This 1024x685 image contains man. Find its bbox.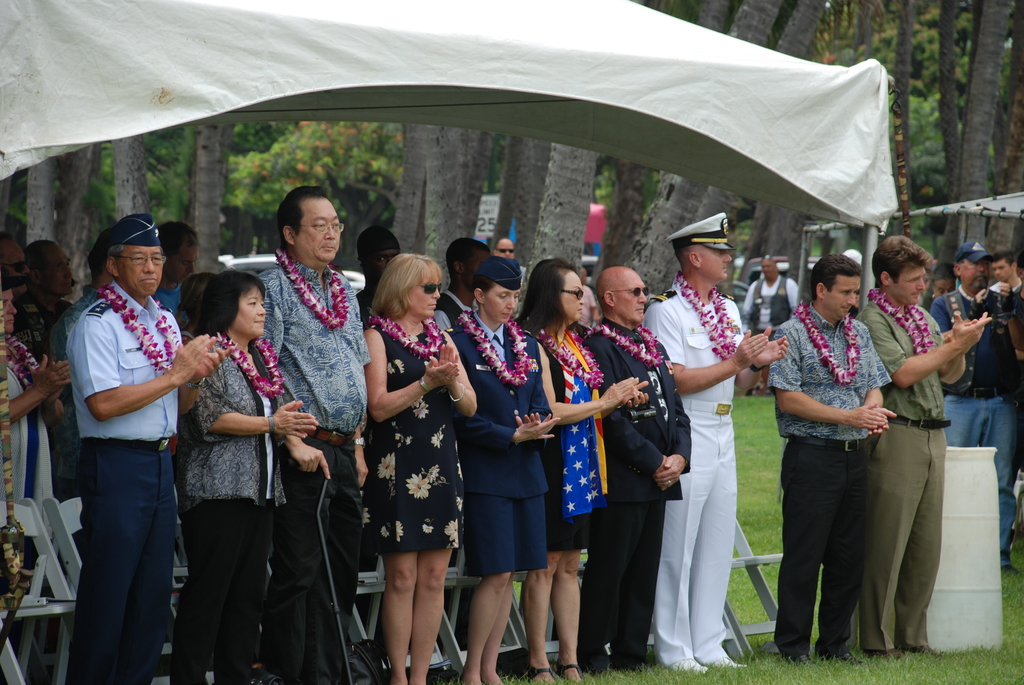
(0, 213, 42, 345).
